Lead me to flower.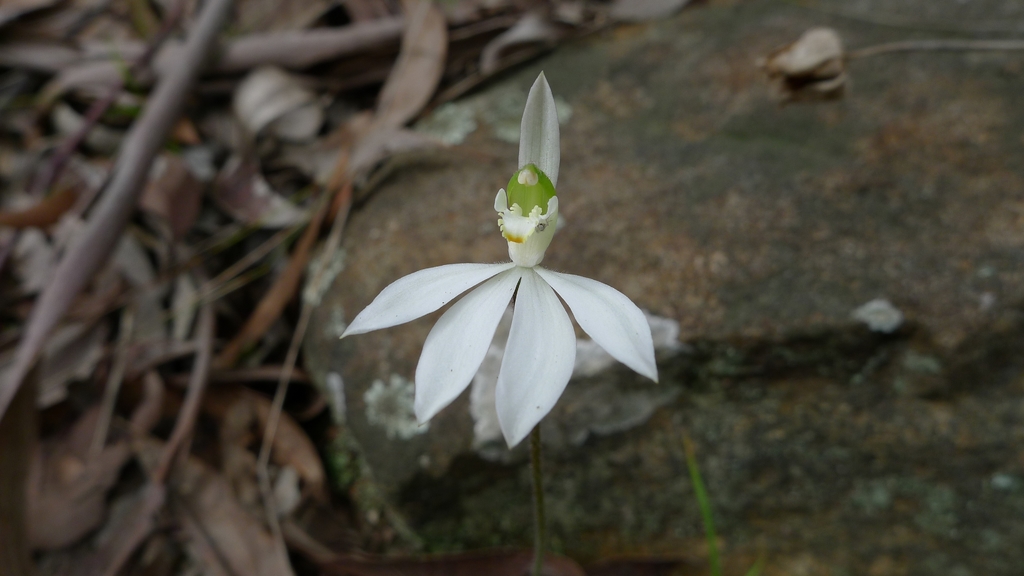
Lead to (left=358, top=111, right=639, bottom=446).
